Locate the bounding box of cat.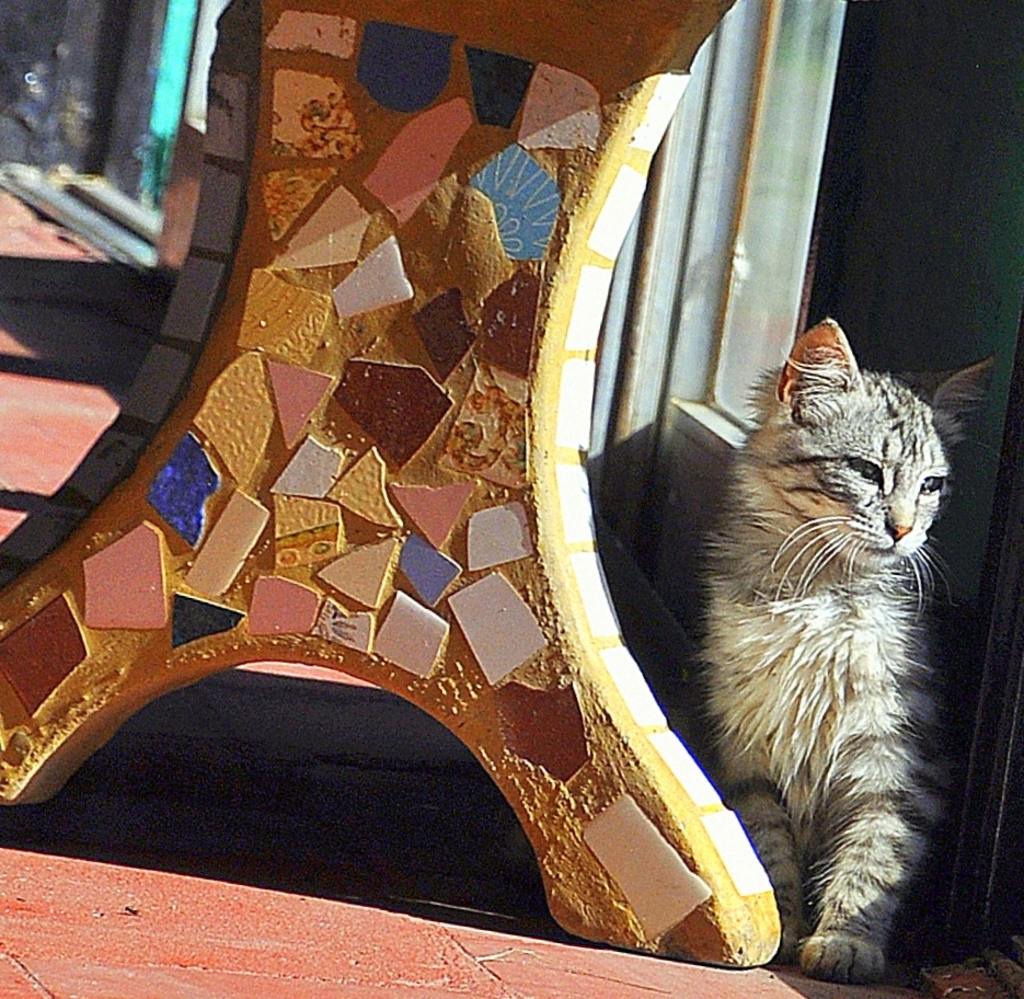
Bounding box: x1=691, y1=315, x2=1002, y2=979.
